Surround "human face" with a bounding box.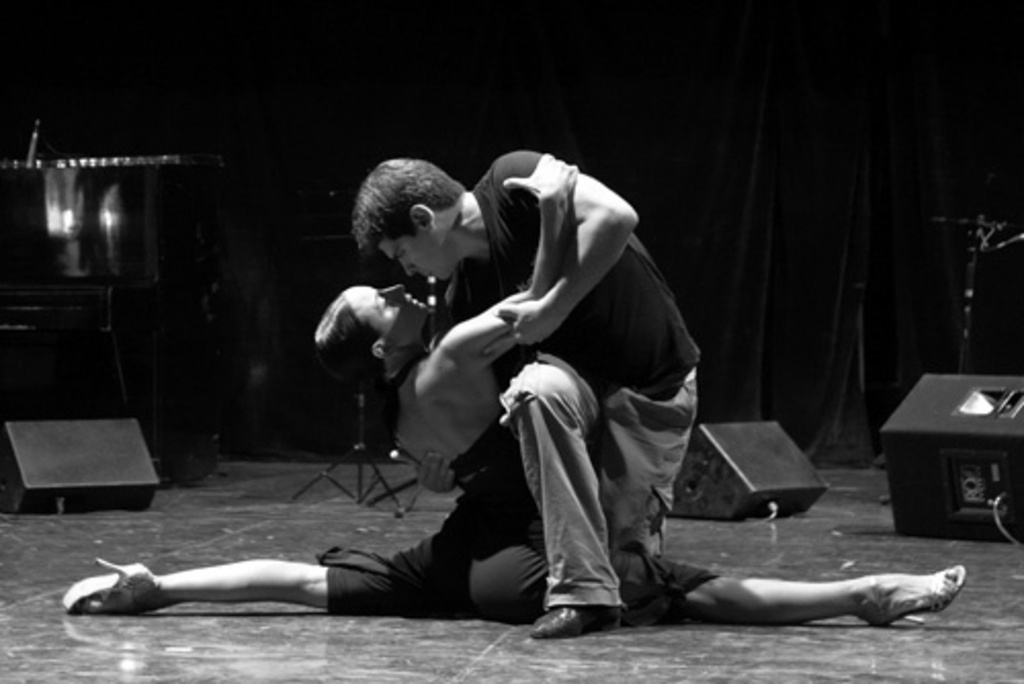
<region>377, 225, 455, 283</region>.
